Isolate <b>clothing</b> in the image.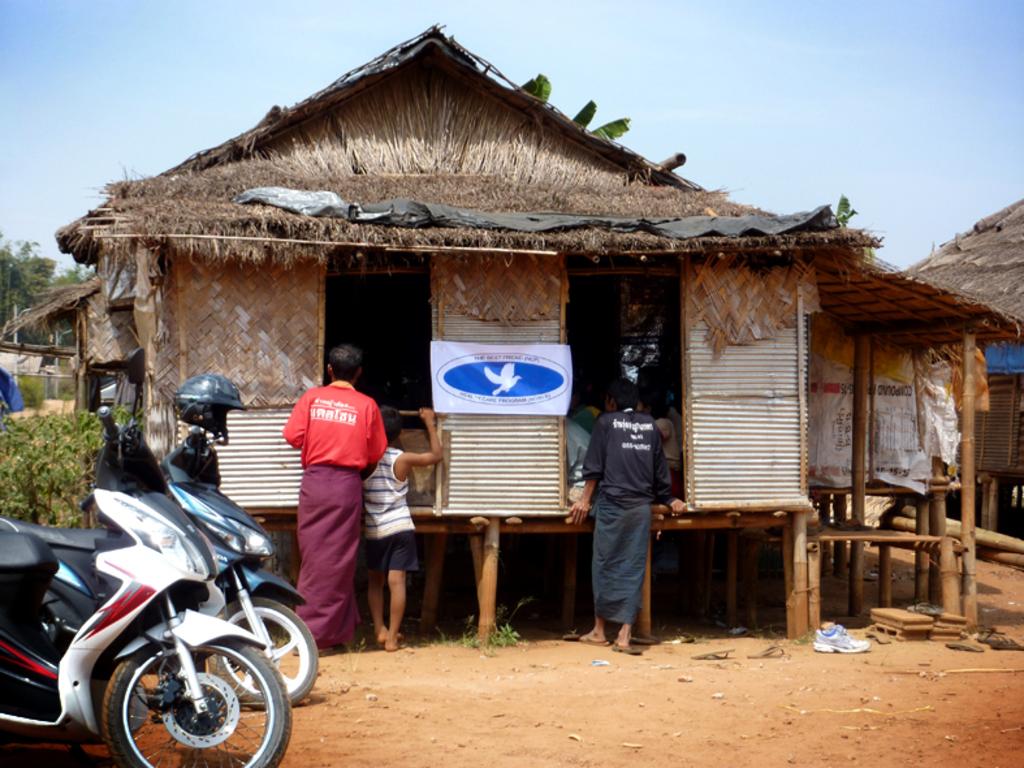
Isolated region: bbox=(362, 445, 418, 570).
